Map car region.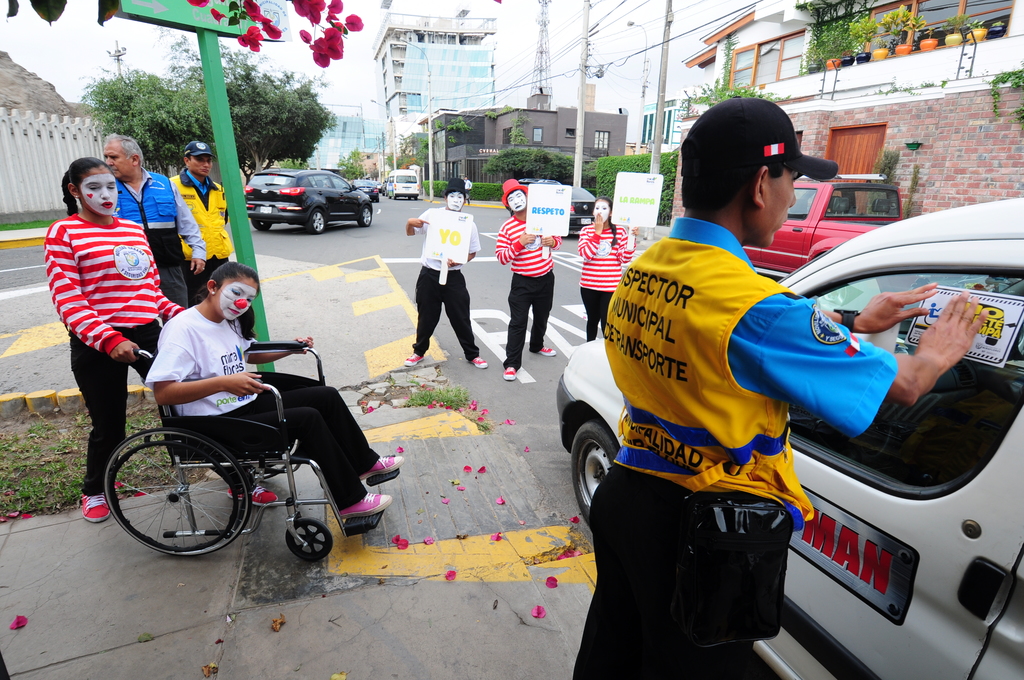
Mapped to left=541, top=187, right=1023, bottom=679.
